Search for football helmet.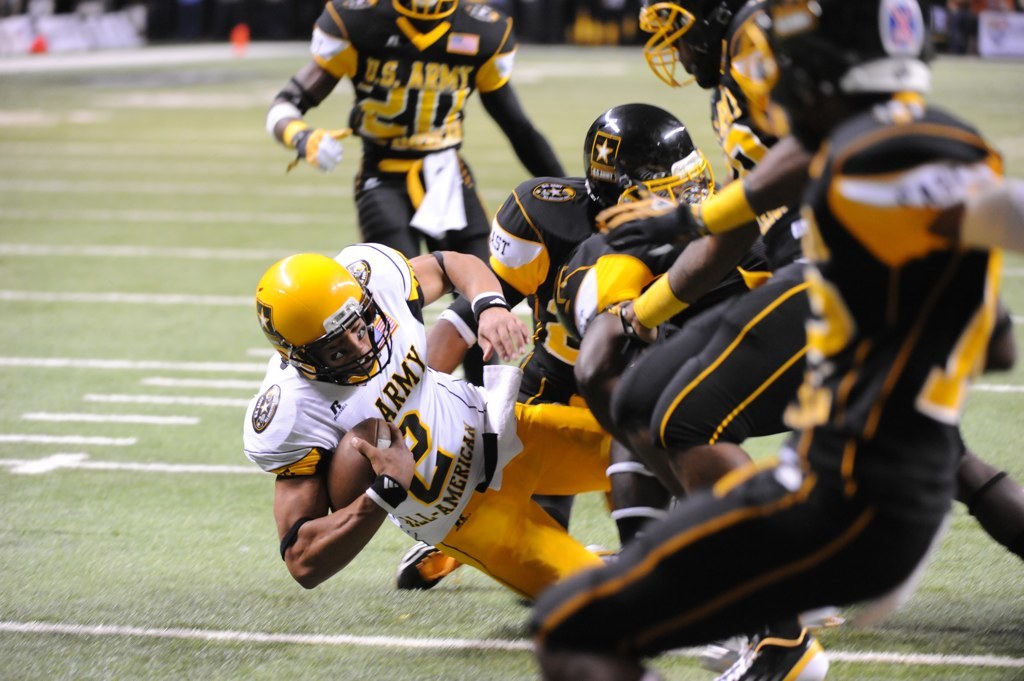
Found at left=581, top=105, right=715, bottom=207.
